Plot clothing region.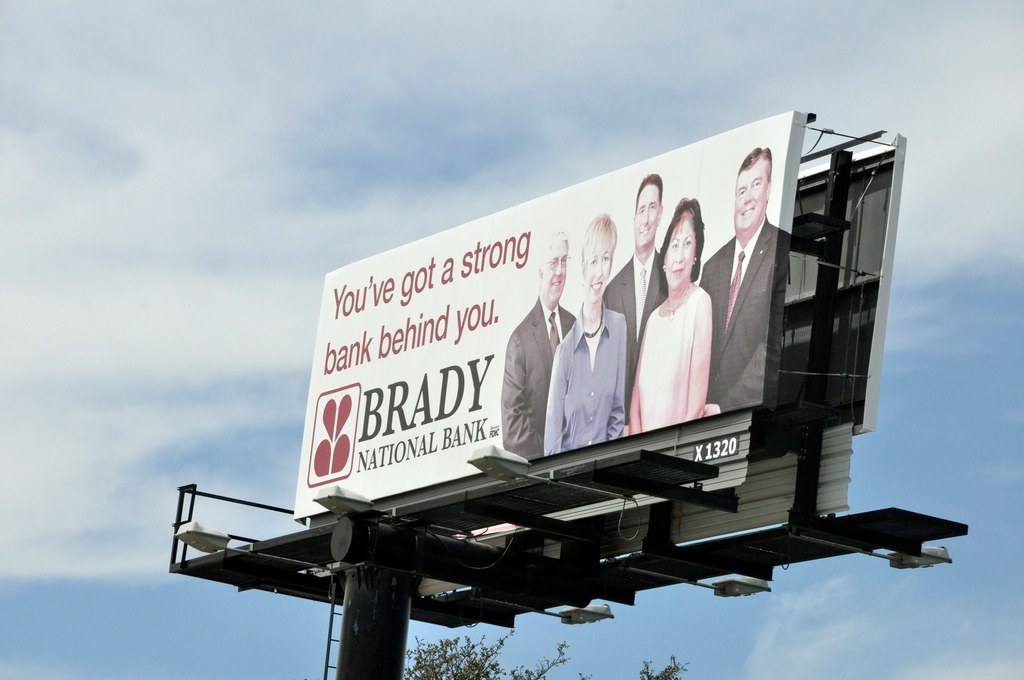
Plotted at [left=652, top=276, right=721, bottom=409].
